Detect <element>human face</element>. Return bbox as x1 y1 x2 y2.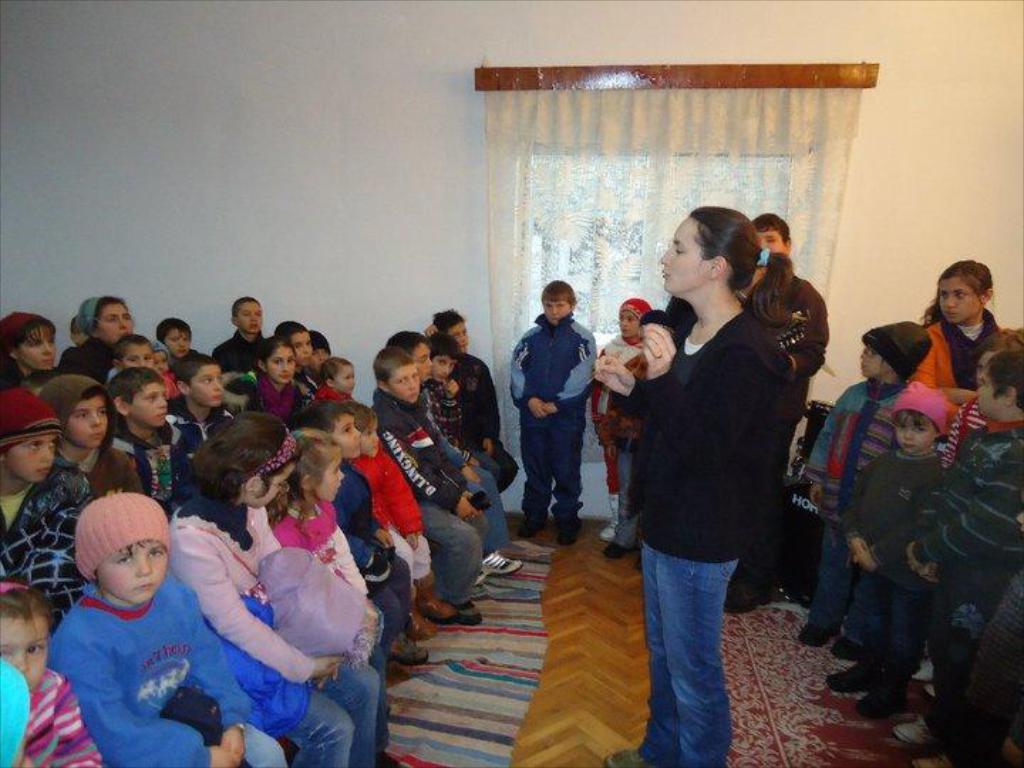
192 363 222 405.
